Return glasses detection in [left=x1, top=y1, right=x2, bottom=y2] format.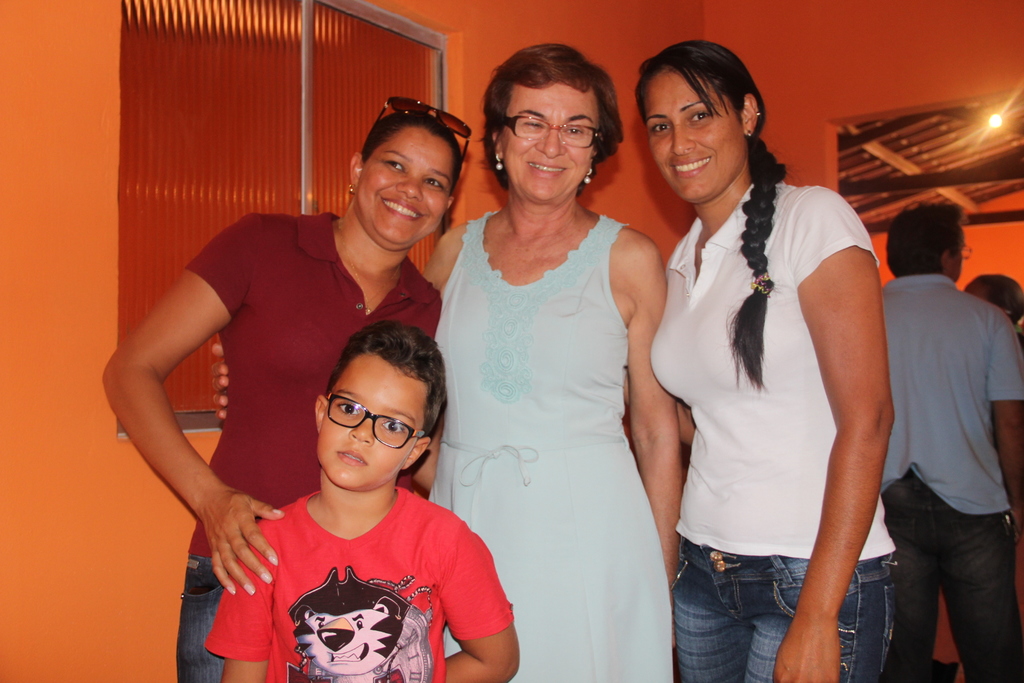
[left=962, top=242, right=975, bottom=263].
